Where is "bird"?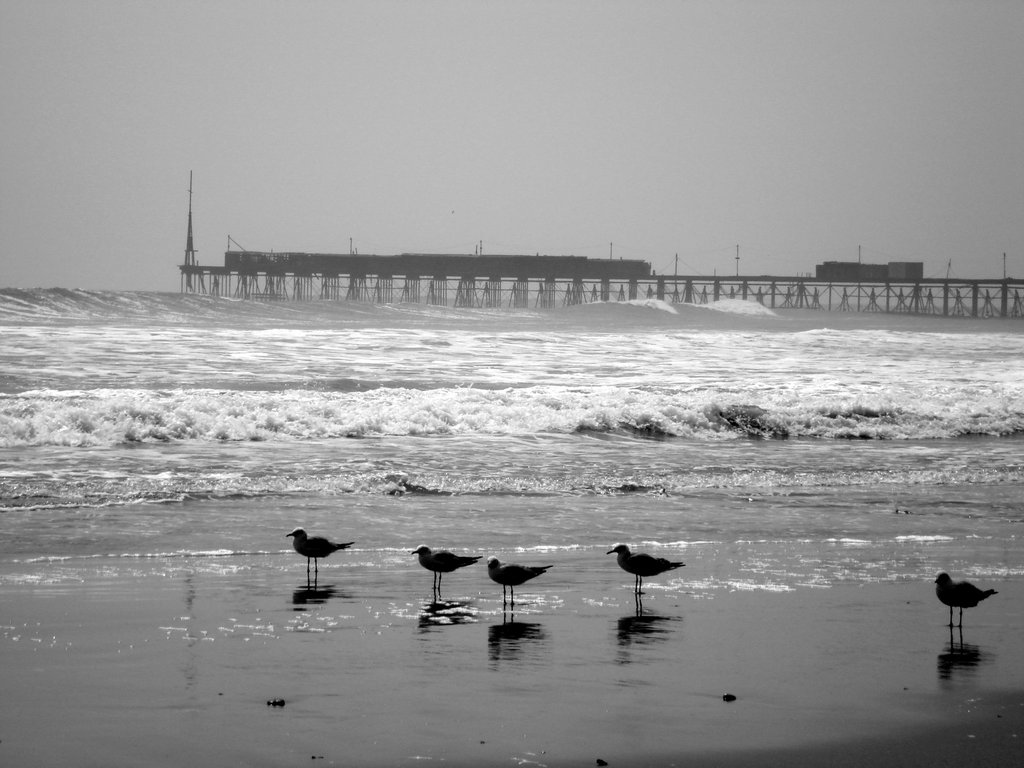
{"x1": 488, "y1": 556, "x2": 557, "y2": 598}.
